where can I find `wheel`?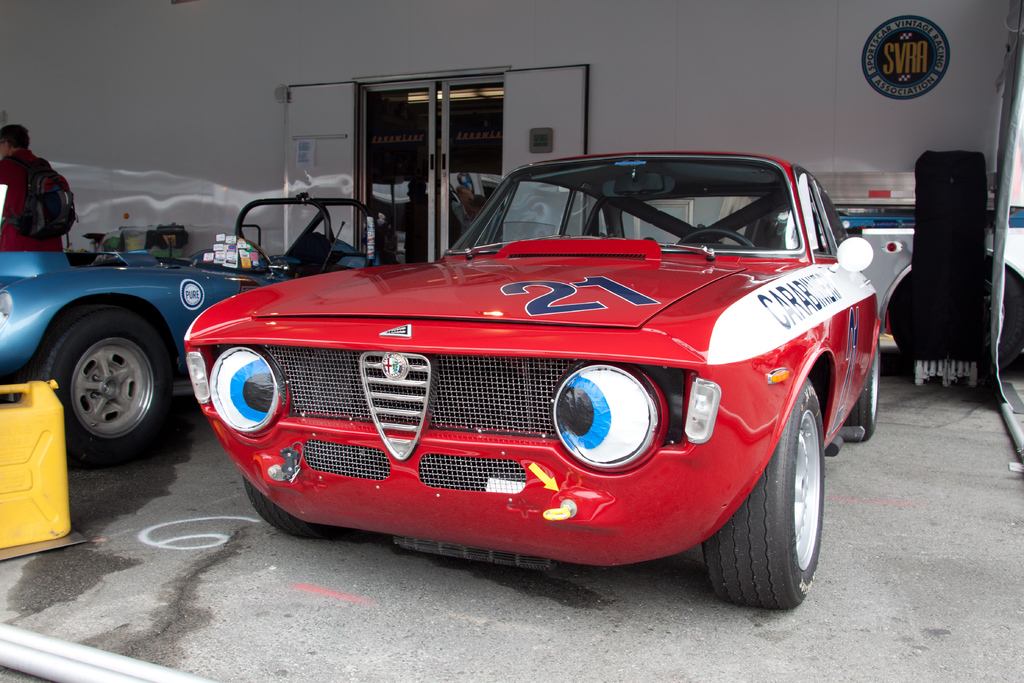
You can find it at Rect(243, 472, 353, 541).
